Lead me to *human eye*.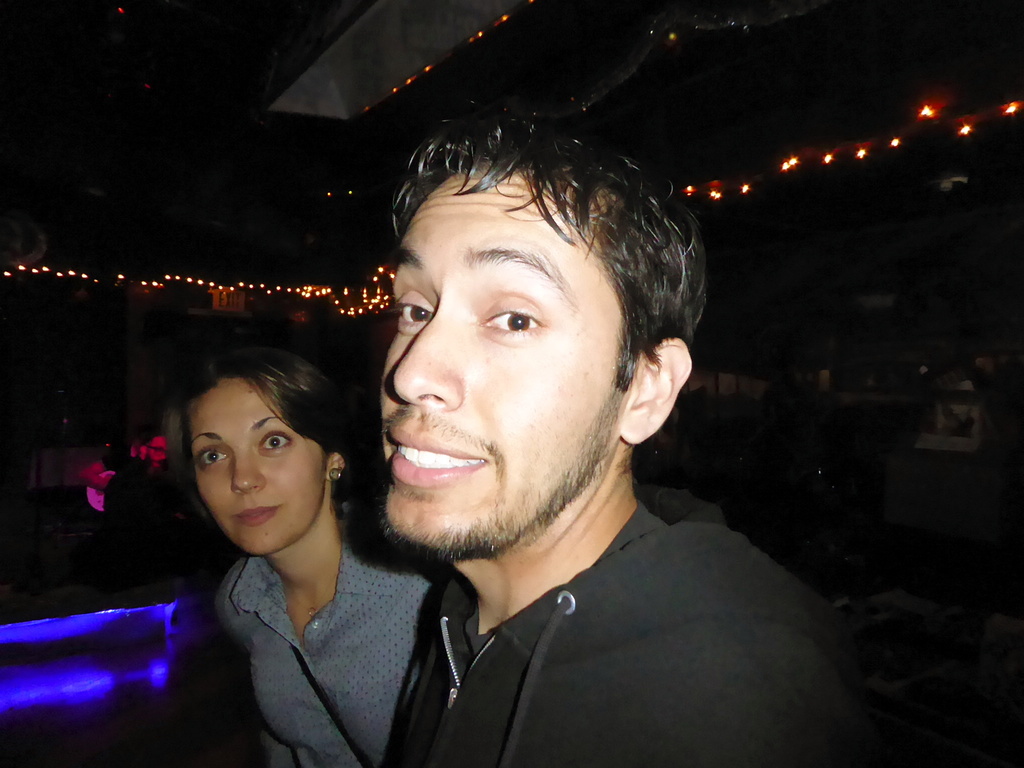
Lead to (200, 451, 225, 475).
